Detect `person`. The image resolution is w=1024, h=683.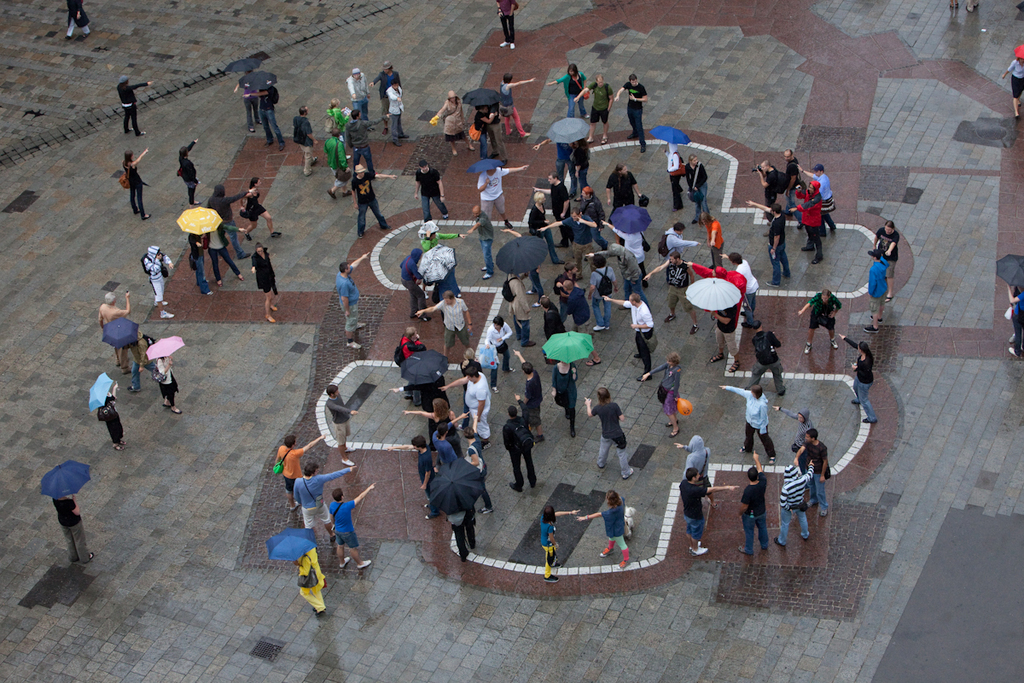
select_region(550, 62, 584, 117).
